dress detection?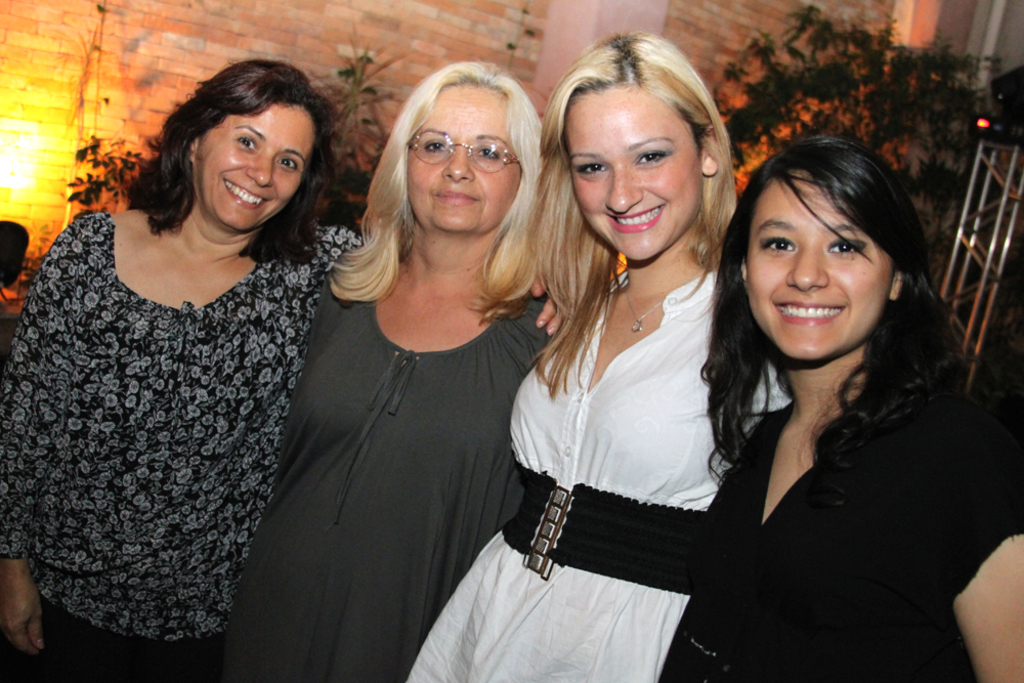
bbox=(482, 199, 754, 644)
